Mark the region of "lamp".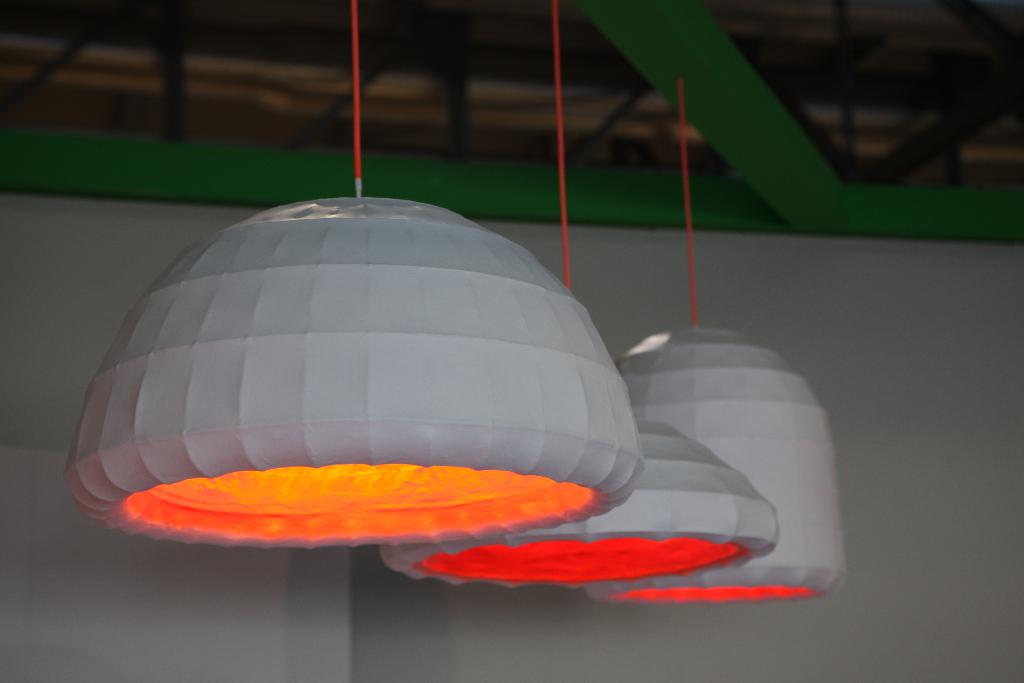
Region: [left=565, top=76, right=846, bottom=607].
